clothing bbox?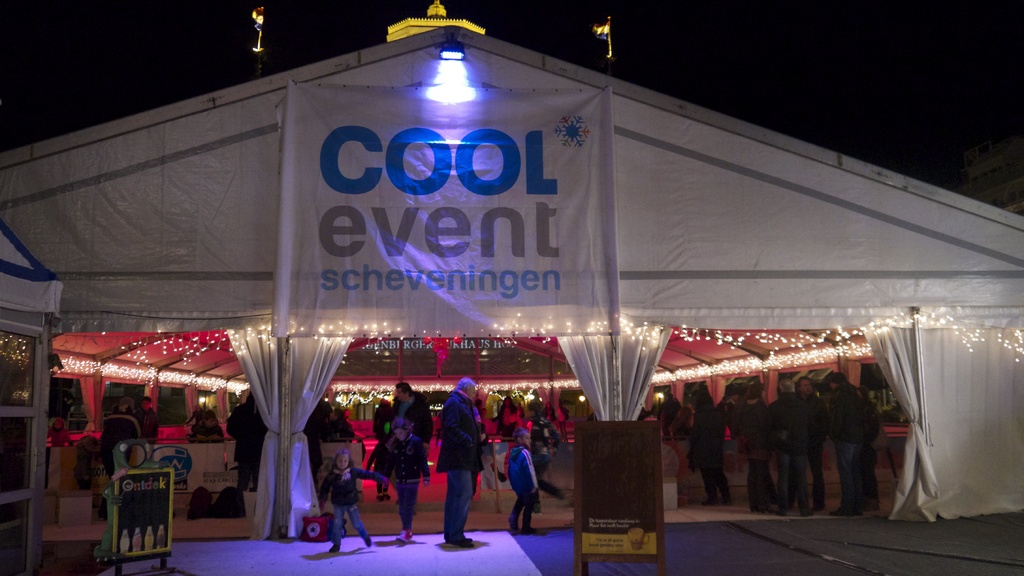
(x1=501, y1=449, x2=541, y2=527)
